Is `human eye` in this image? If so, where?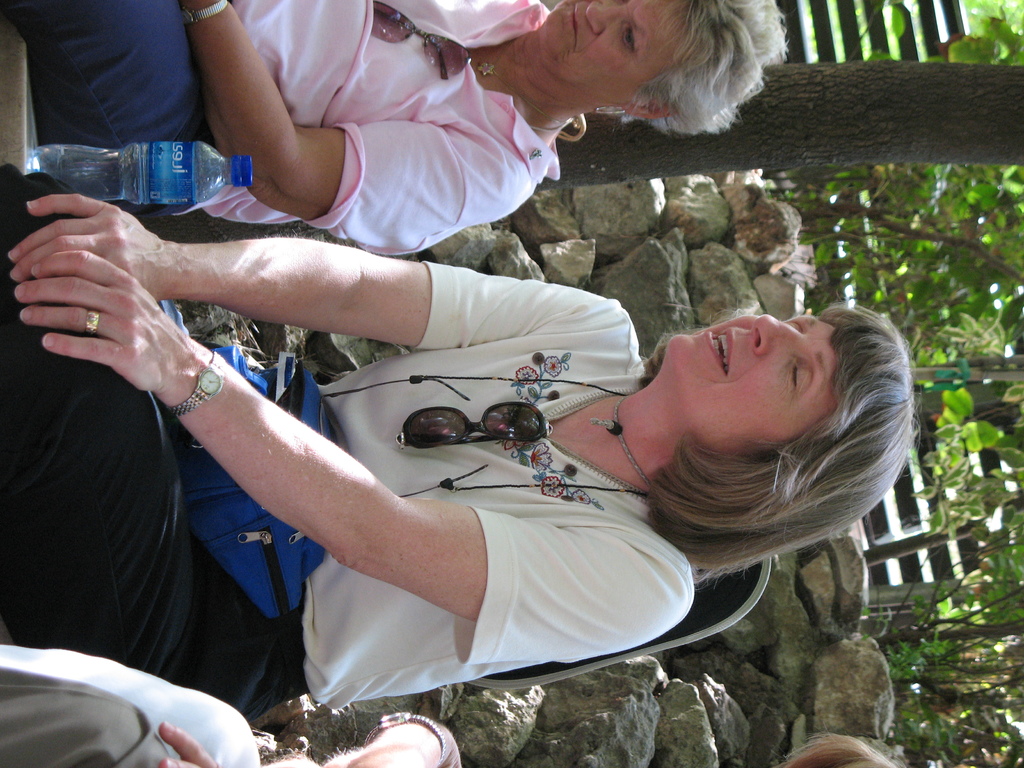
Yes, at [623, 26, 637, 54].
